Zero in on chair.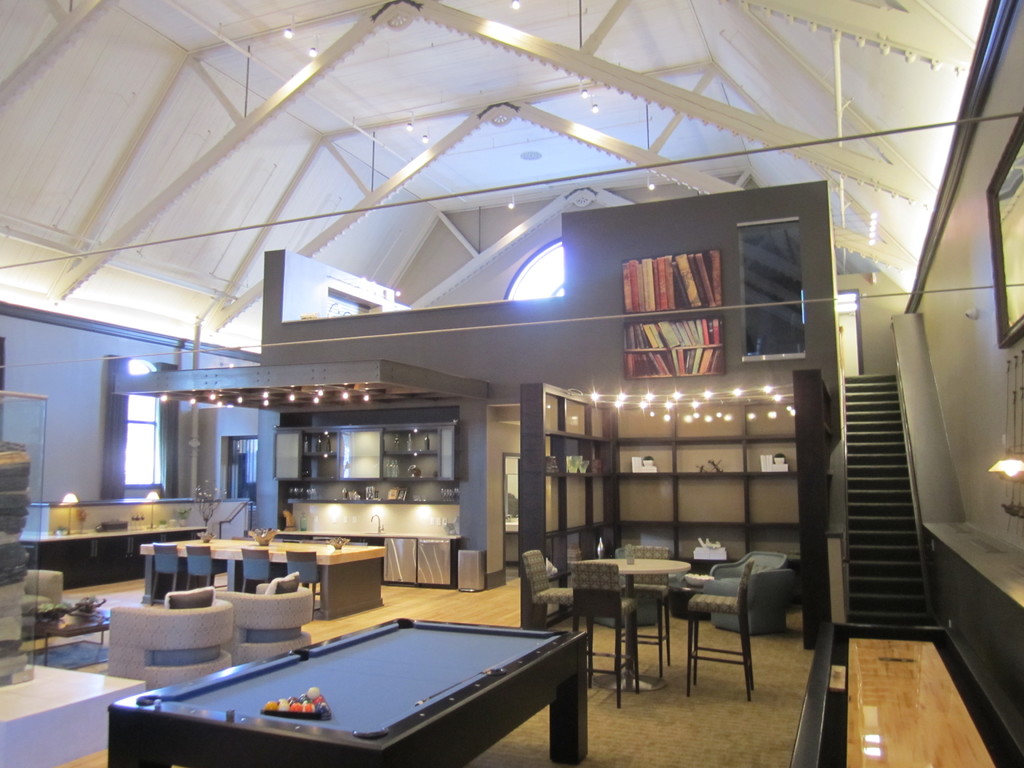
Zeroed in: l=710, t=550, r=792, b=636.
